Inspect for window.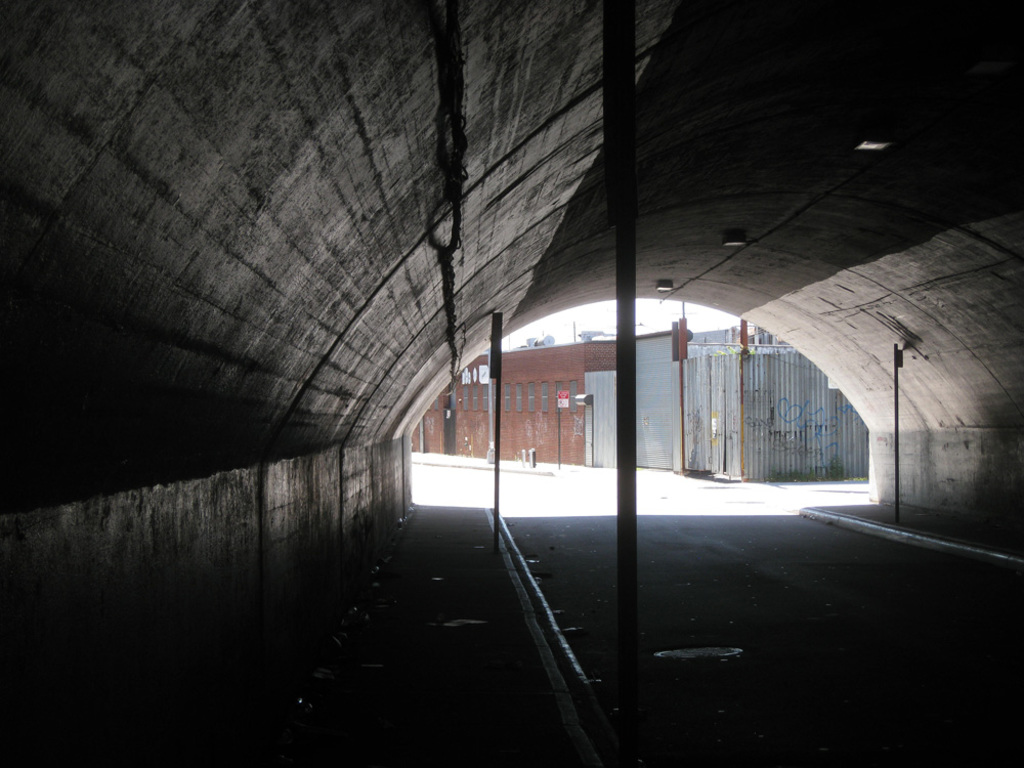
Inspection: [left=526, top=381, right=539, bottom=415].
